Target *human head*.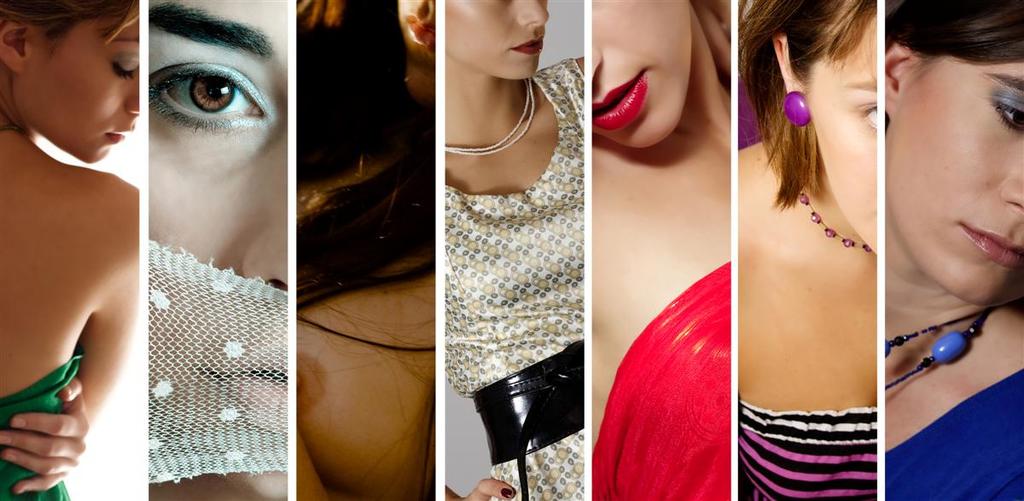
Target region: 592 0 696 152.
